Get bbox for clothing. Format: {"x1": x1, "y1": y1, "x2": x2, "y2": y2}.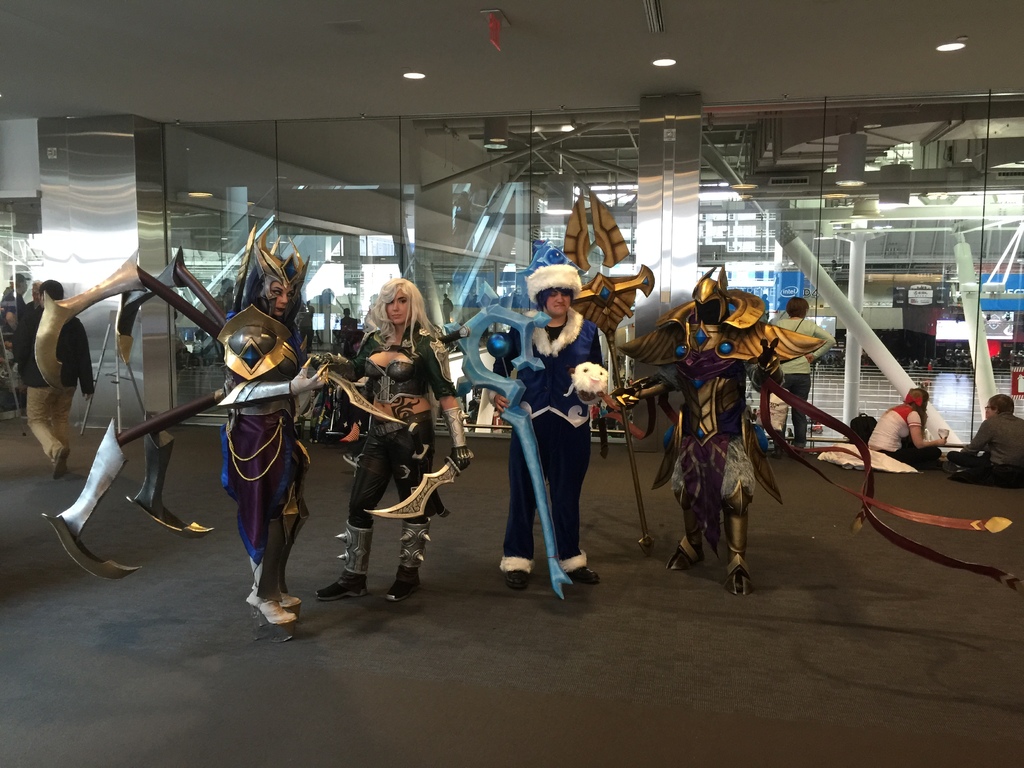
{"x1": 194, "y1": 278, "x2": 302, "y2": 604}.
